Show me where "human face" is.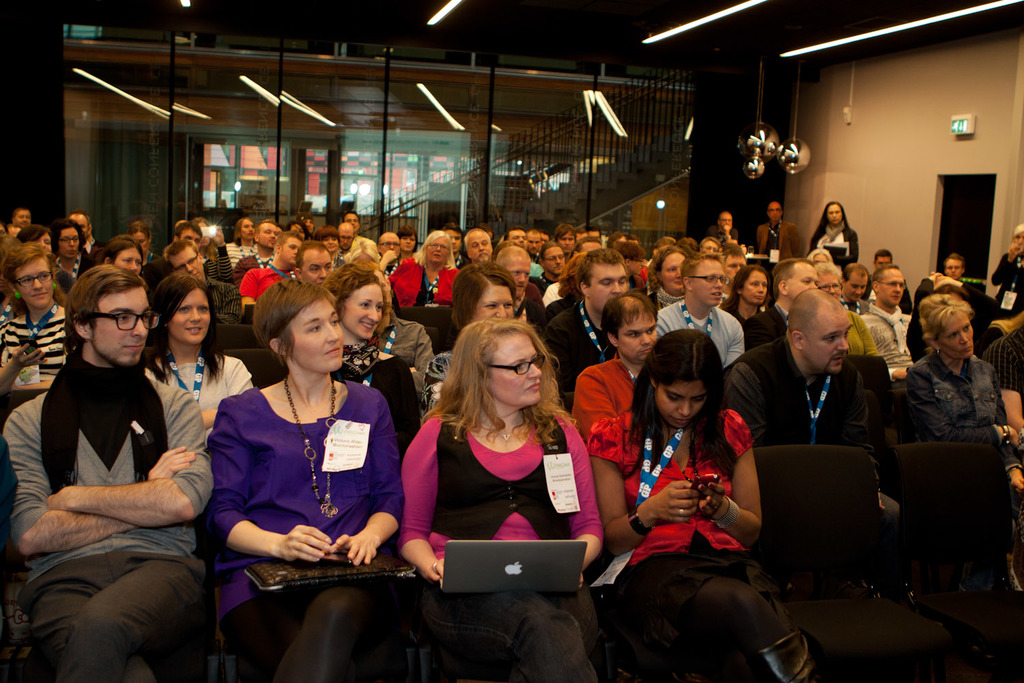
"human face" is at rect(827, 205, 842, 223).
